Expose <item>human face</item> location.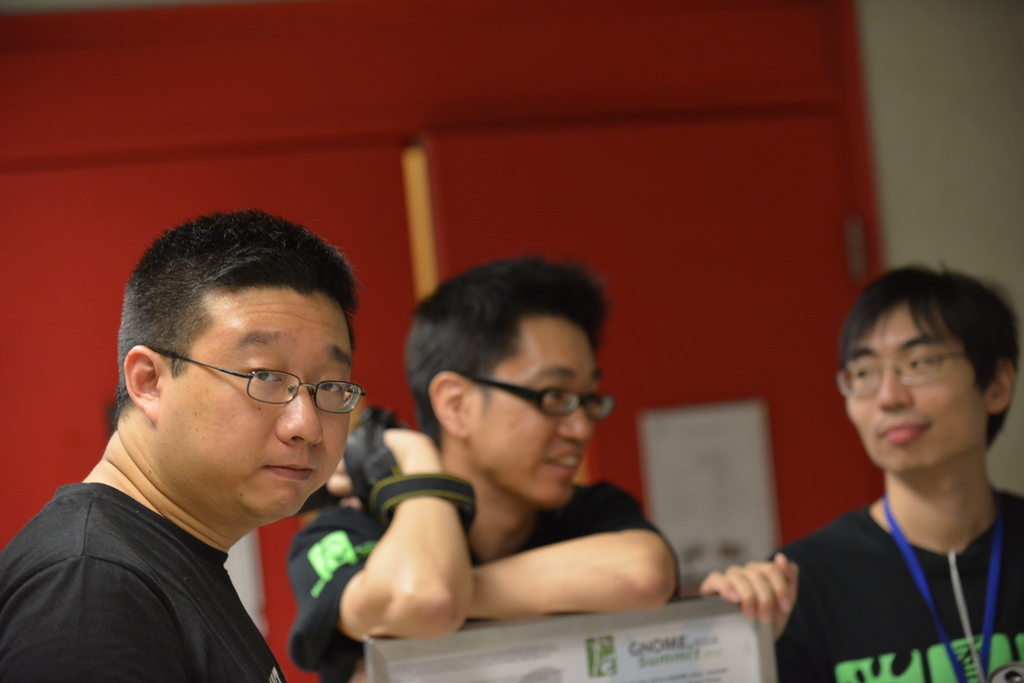
Exposed at <bbox>467, 319, 600, 509</bbox>.
